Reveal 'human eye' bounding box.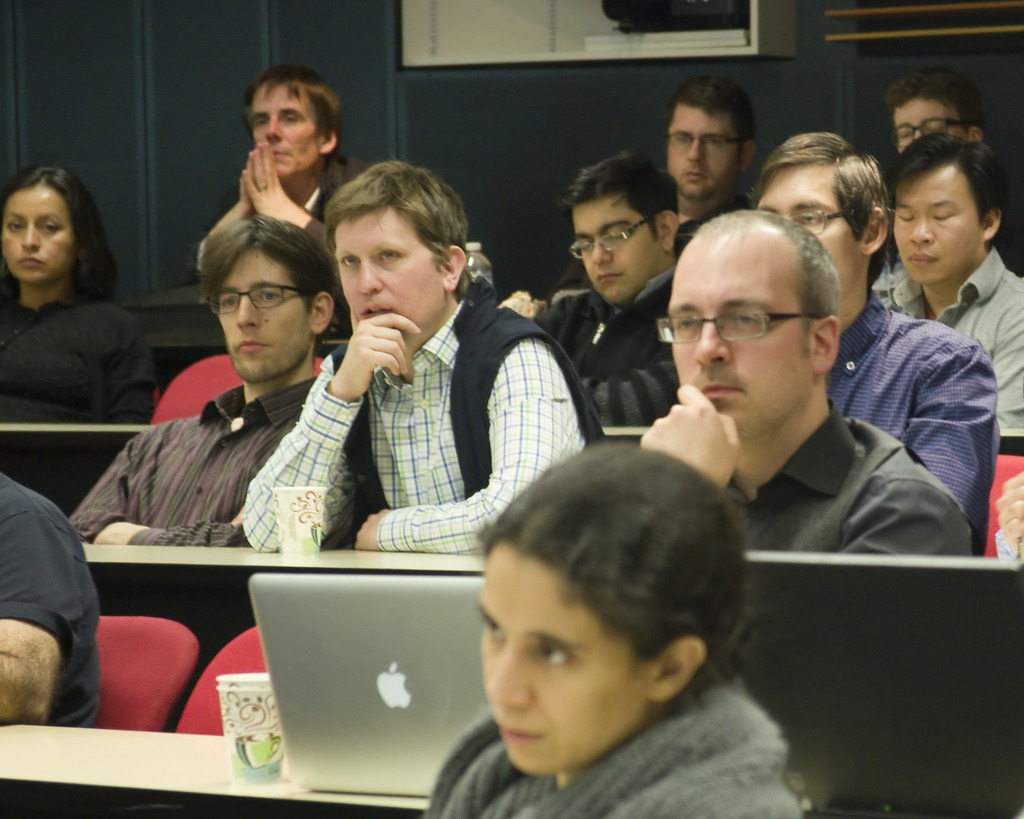
Revealed: select_region(8, 216, 23, 234).
